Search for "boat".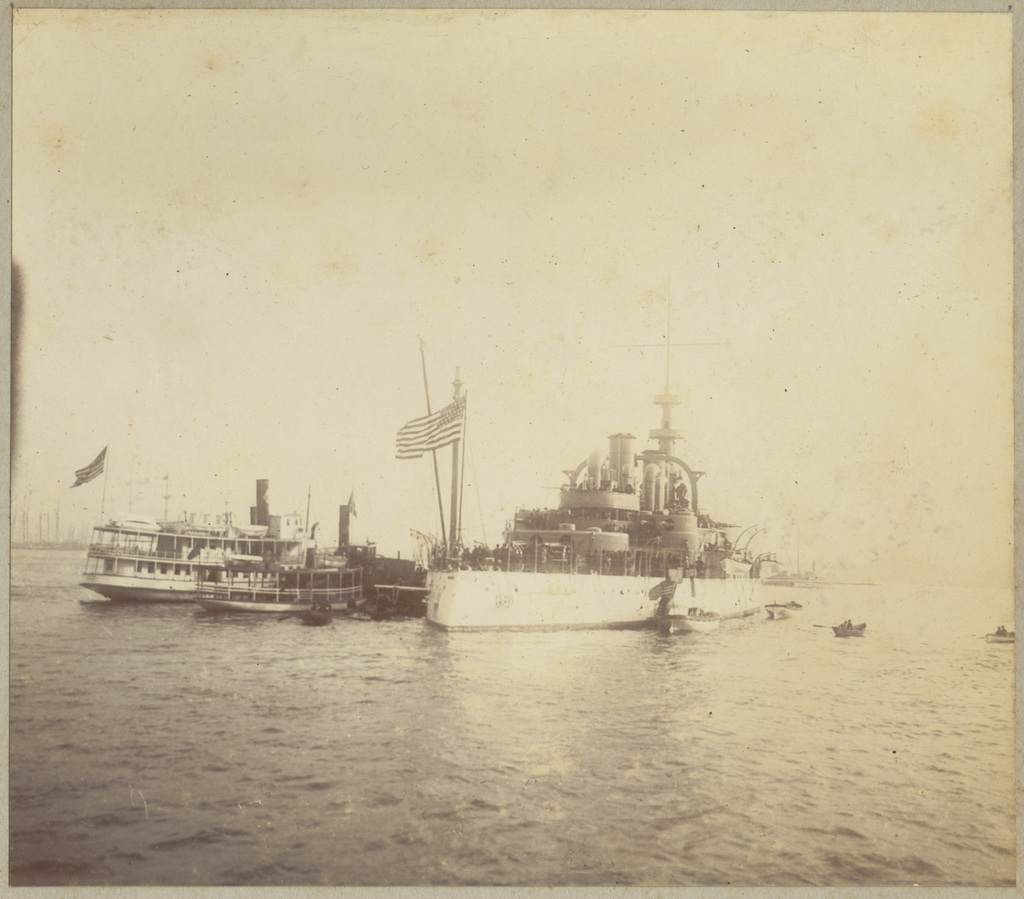
Found at [x1=75, y1=442, x2=310, y2=601].
